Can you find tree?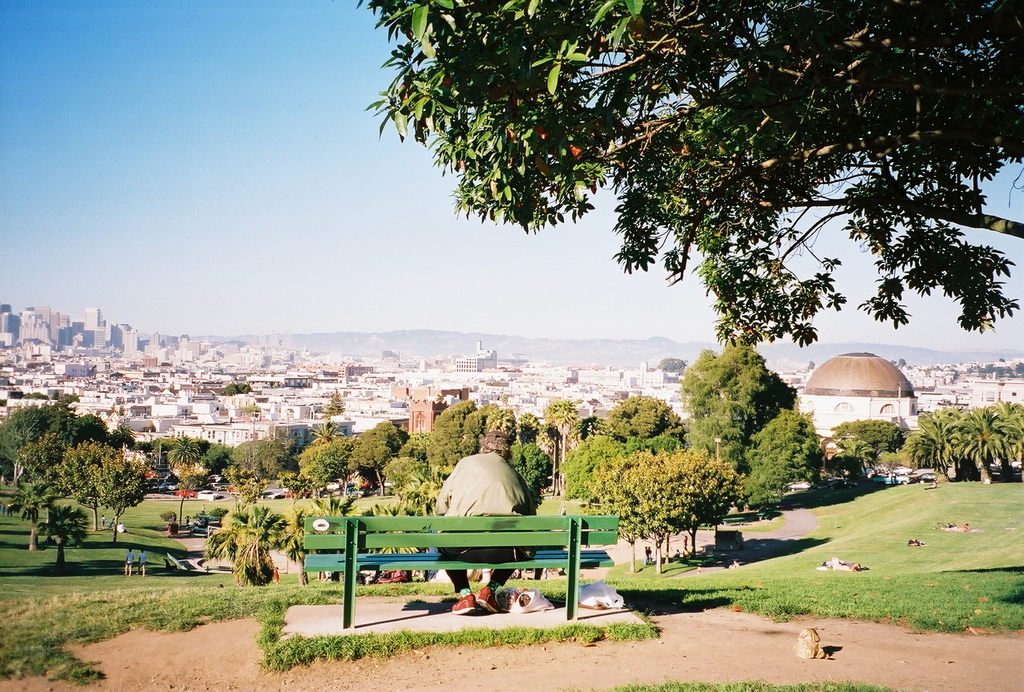
Yes, bounding box: select_region(172, 462, 209, 529).
